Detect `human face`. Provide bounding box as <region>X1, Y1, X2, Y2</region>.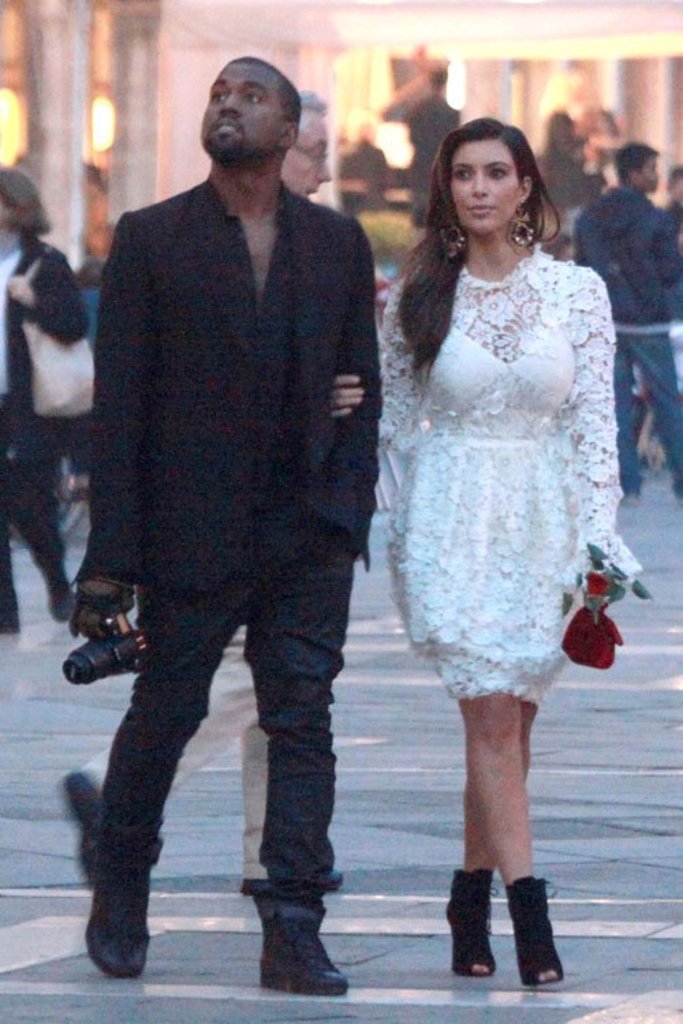
<region>637, 156, 656, 193</region>.
